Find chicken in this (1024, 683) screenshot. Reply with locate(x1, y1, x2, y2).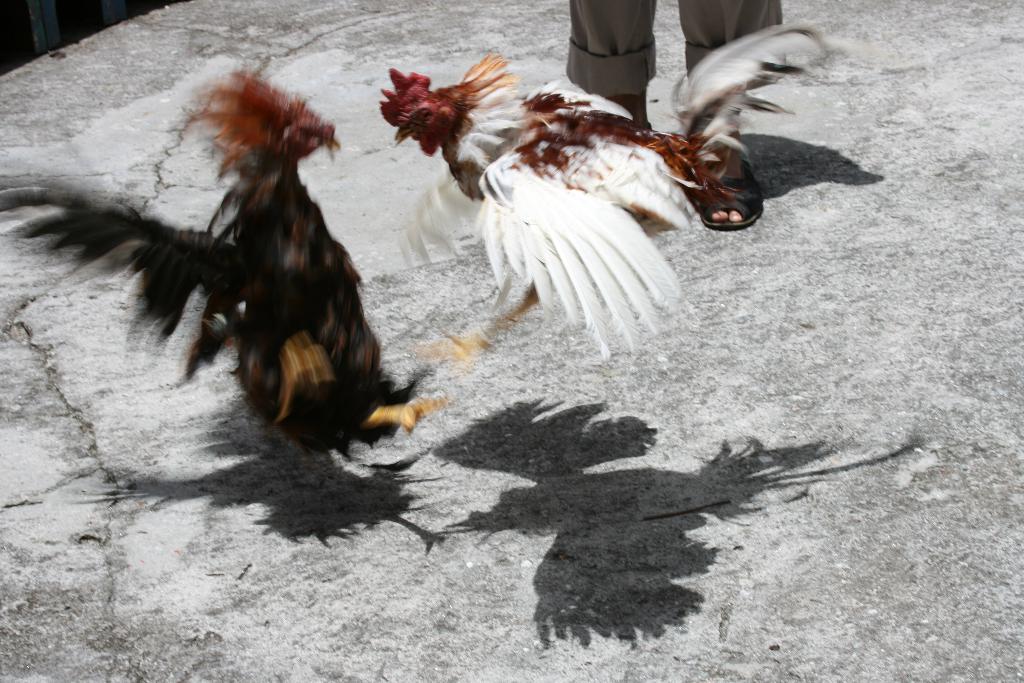
locate(366, 24, 856, 372).
